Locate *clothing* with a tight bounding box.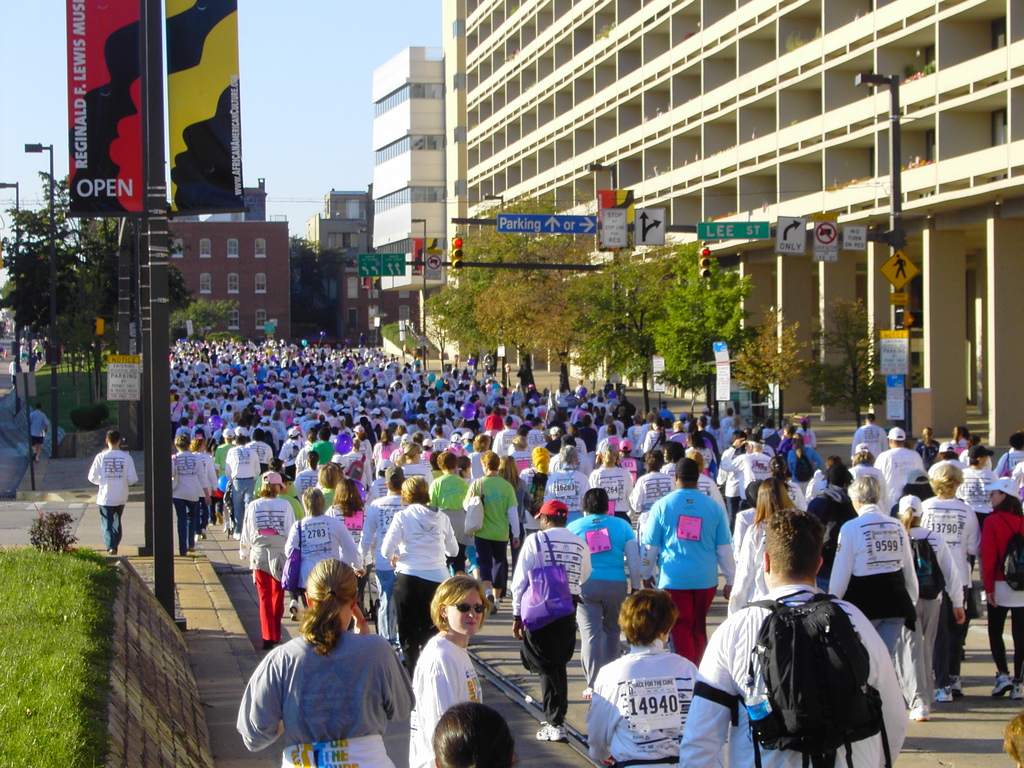
Rect(305, 435, 335, 474).
